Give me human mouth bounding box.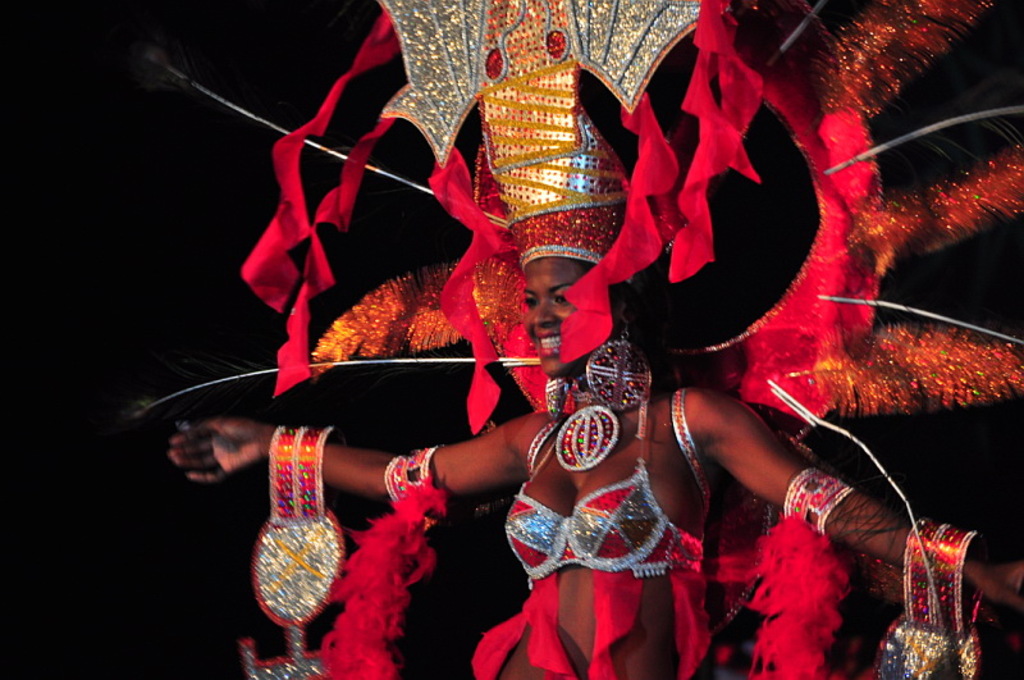
(536,332,559,356).
